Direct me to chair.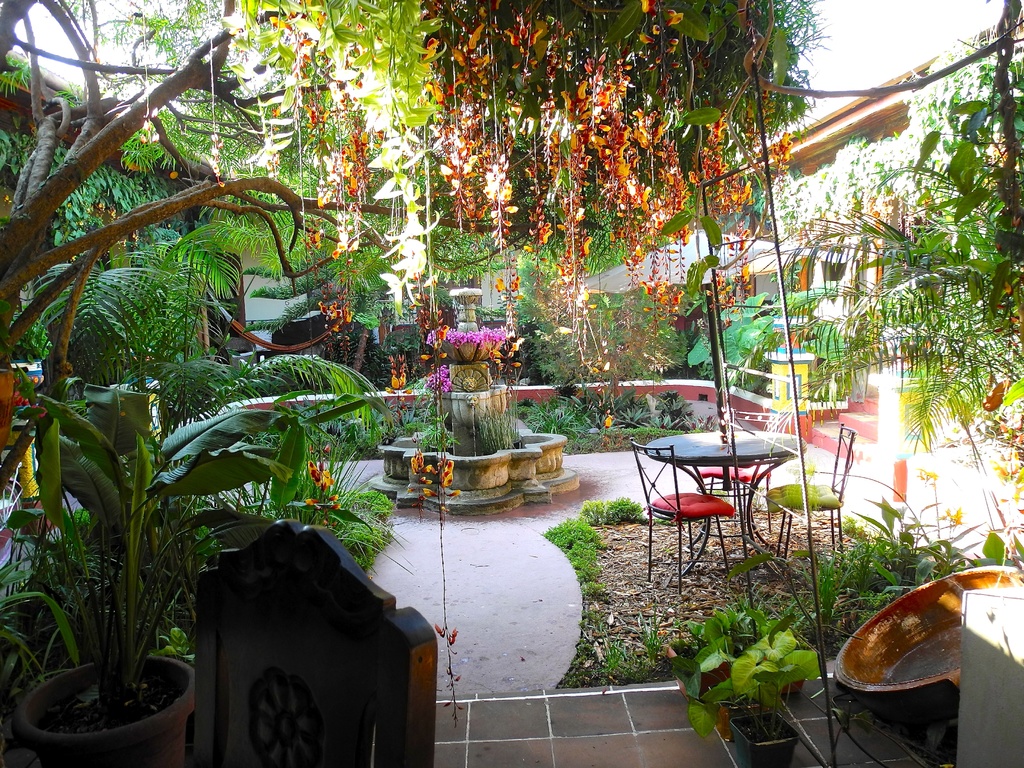
Direction: (x1=680, y1=407, x2=769, y2=550).
